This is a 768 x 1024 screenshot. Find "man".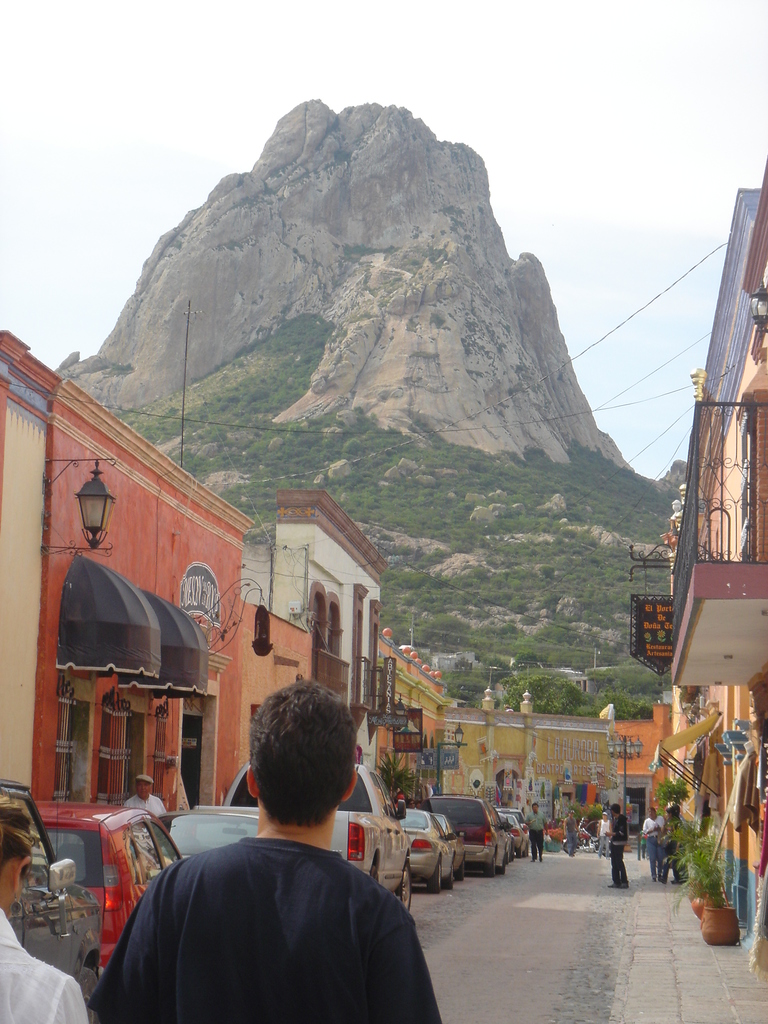
Bounding box: BBox(99, 711, 436, 1021).
